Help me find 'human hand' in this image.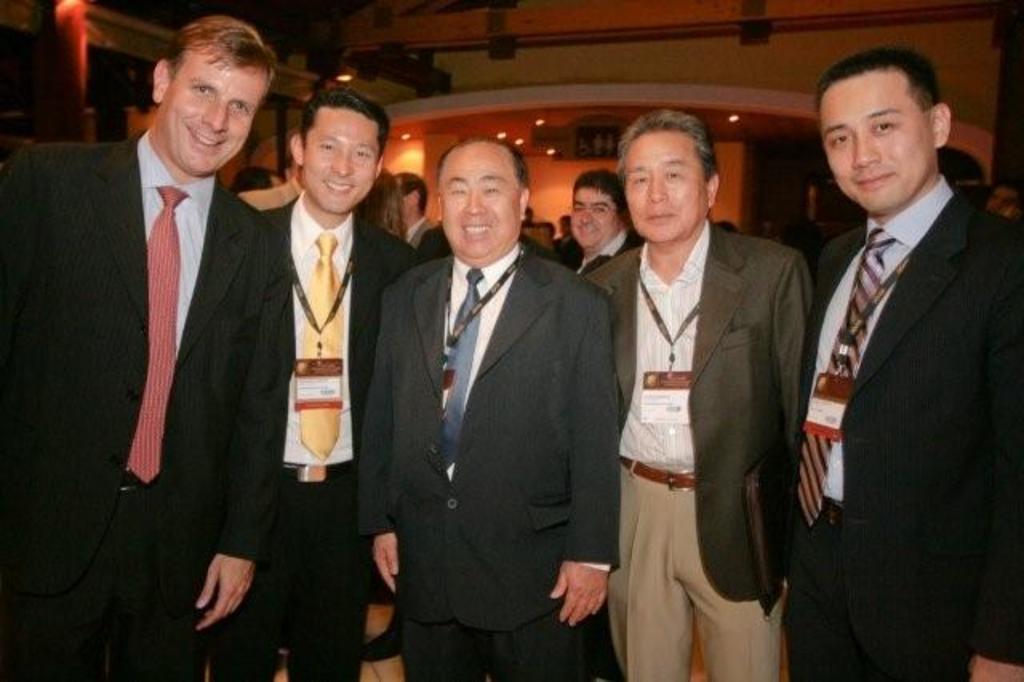
Found it: locate(182, 543, 253, 632).
